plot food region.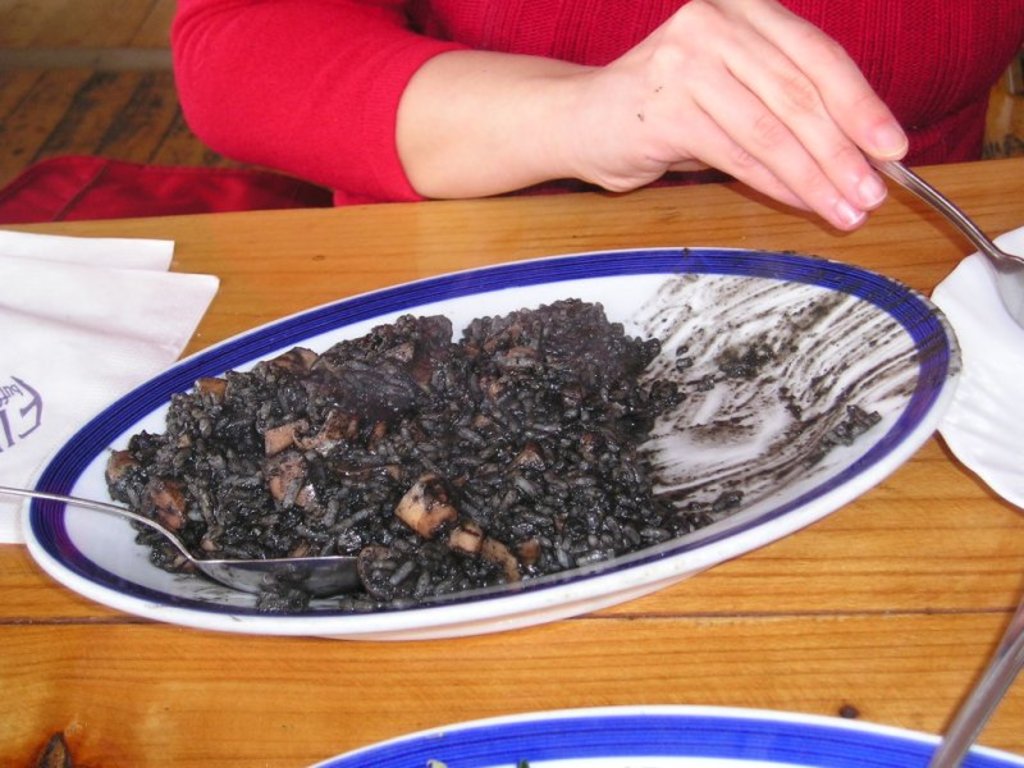
Plotted at select_region(102, 294, 735, 608).
